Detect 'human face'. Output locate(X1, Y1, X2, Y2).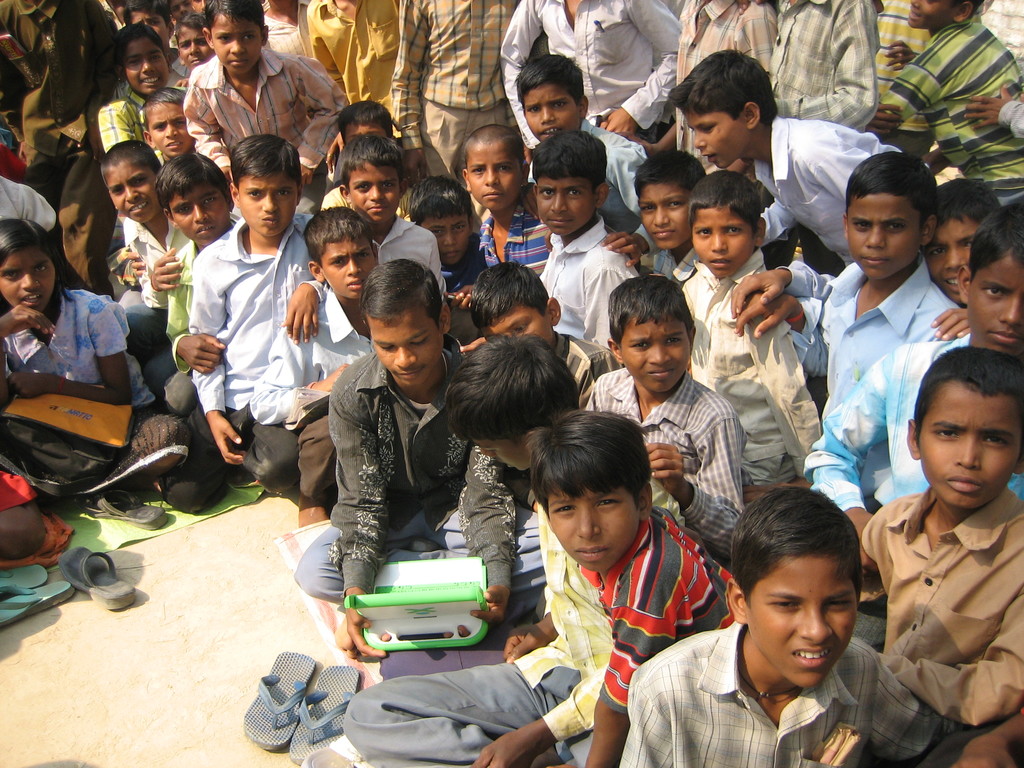
locate(518, 81, 588, 143).
